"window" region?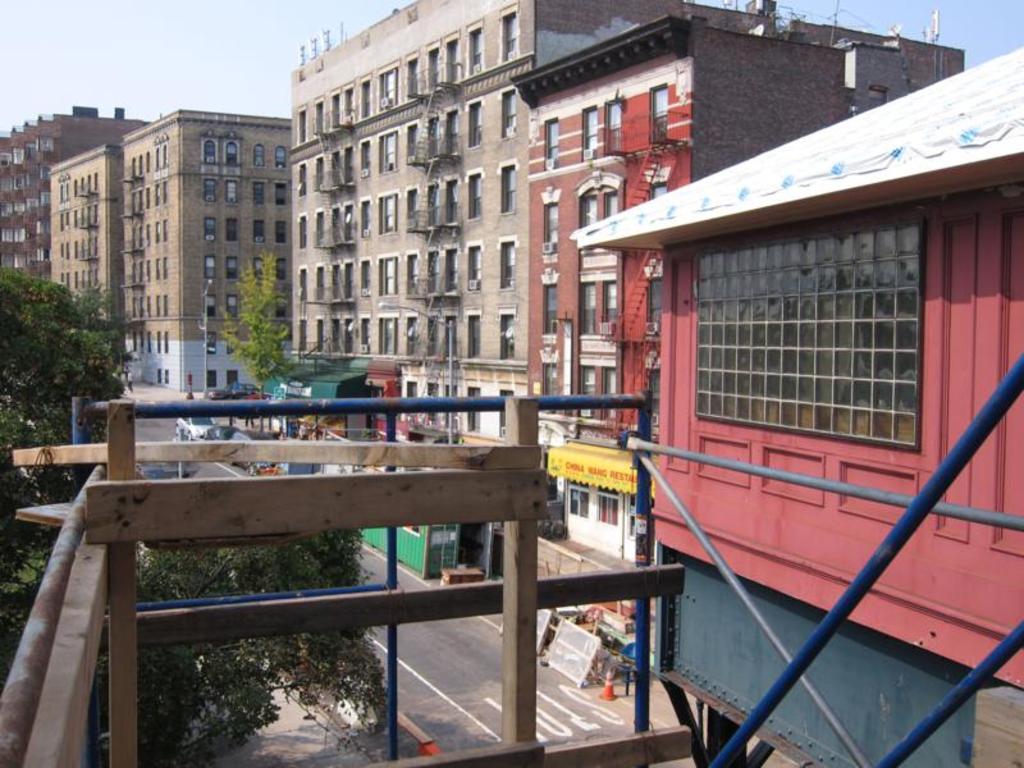
201, 132, 244, 178
